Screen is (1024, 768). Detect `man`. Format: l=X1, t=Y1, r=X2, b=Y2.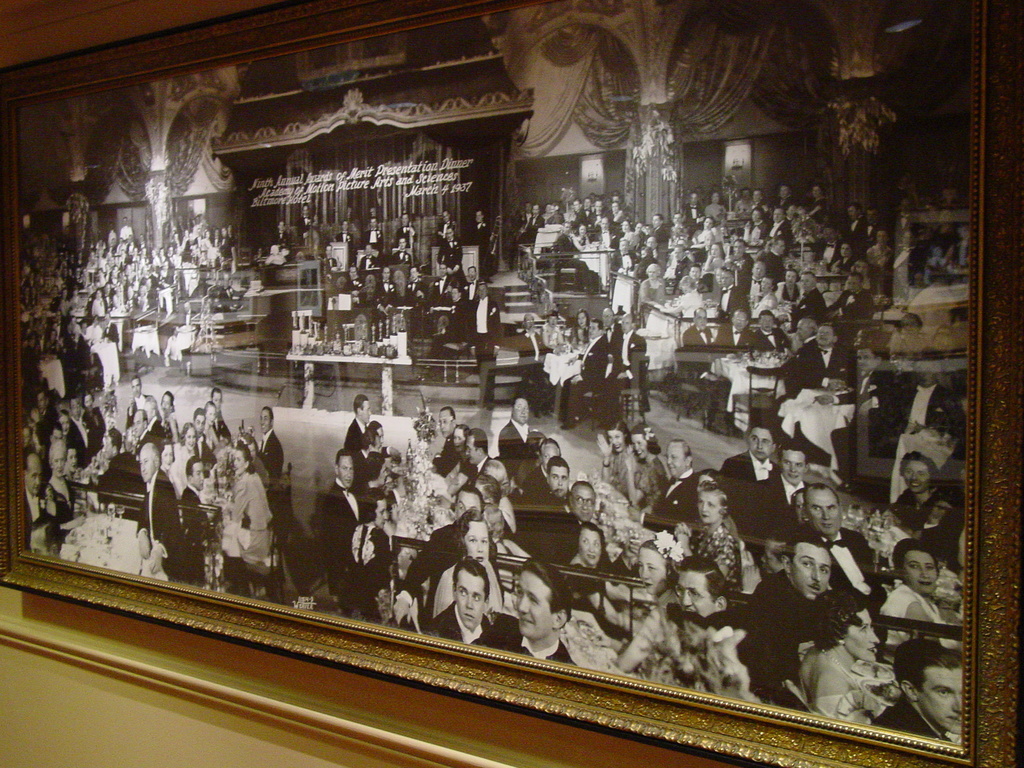
l=396, t=214, r=418, b=246.
